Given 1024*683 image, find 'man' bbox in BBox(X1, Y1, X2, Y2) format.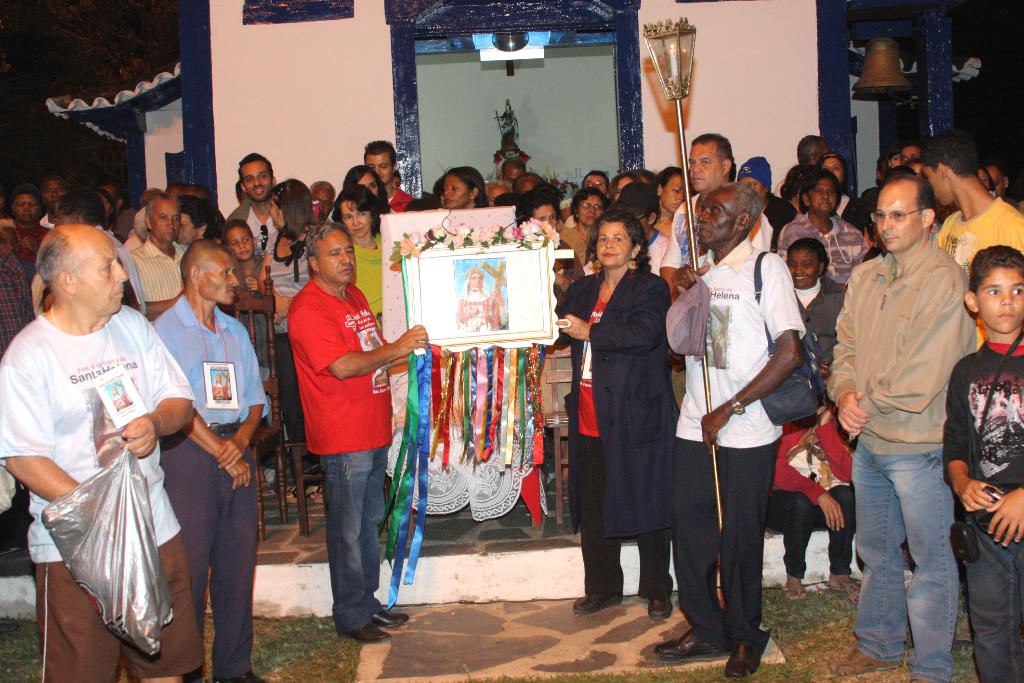
BBox(38, 176, 67, 226).
